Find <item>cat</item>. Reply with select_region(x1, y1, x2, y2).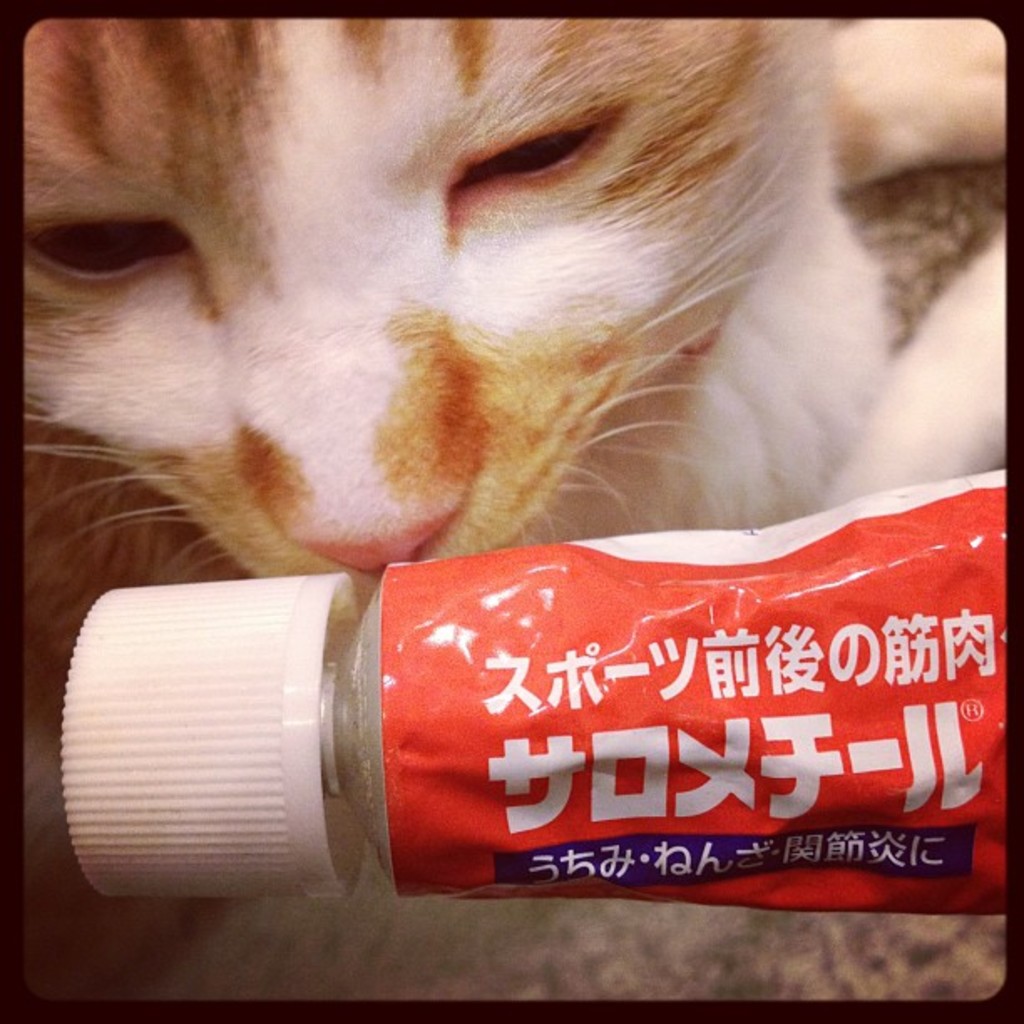
select_region(18, 17, 1009, 540).
